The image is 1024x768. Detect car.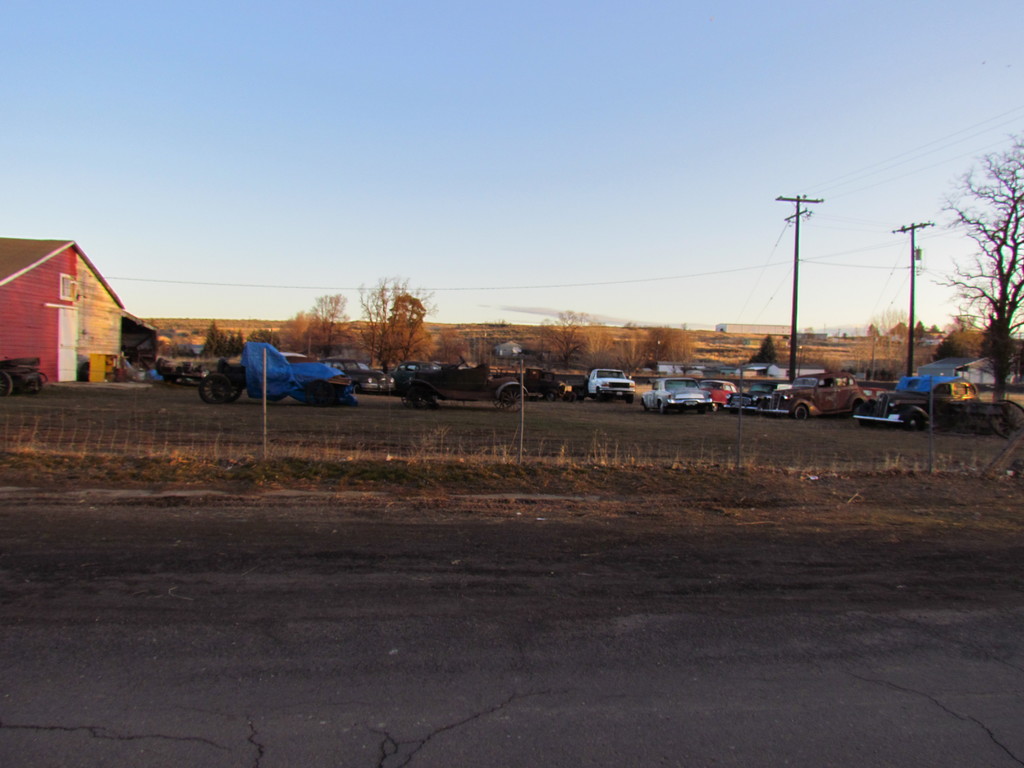
Detection: (760,368,872,416).
